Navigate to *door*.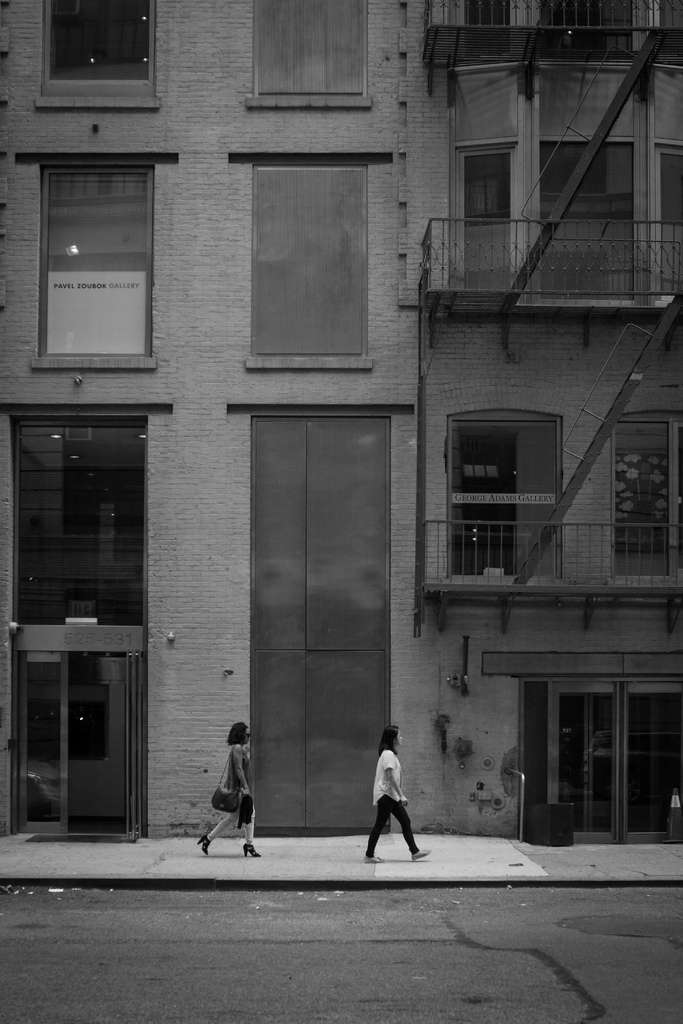
Navigation target: 544, 679, 682, 847.
